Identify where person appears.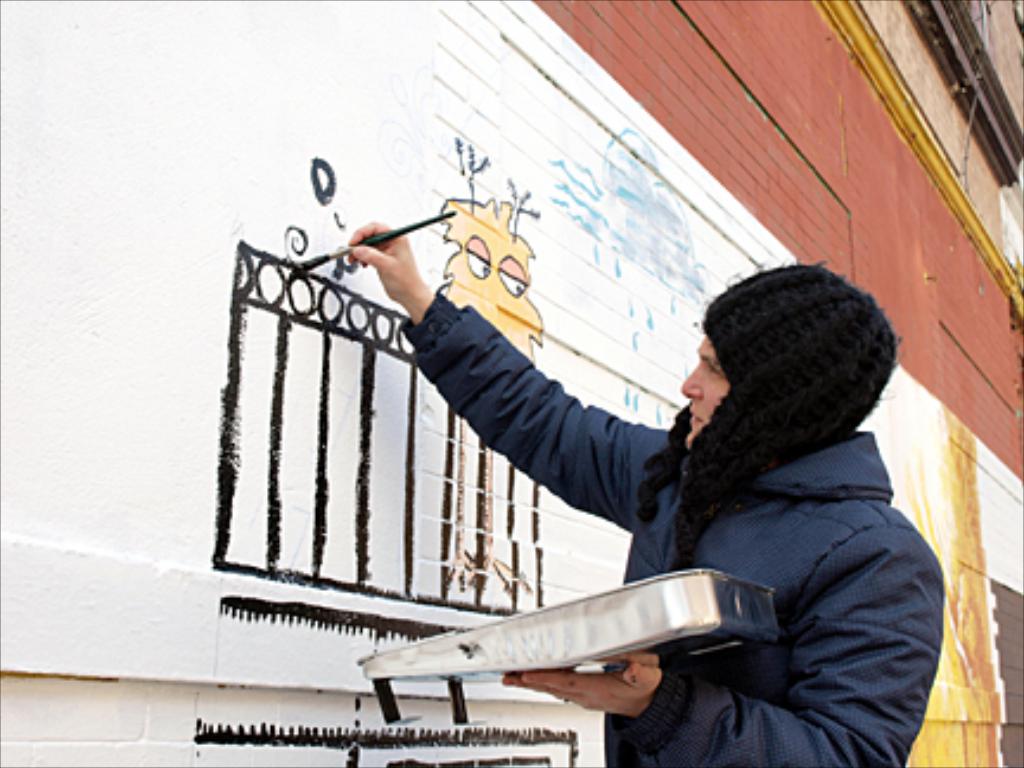
Appears at rect(346, 220, 946, 766).
